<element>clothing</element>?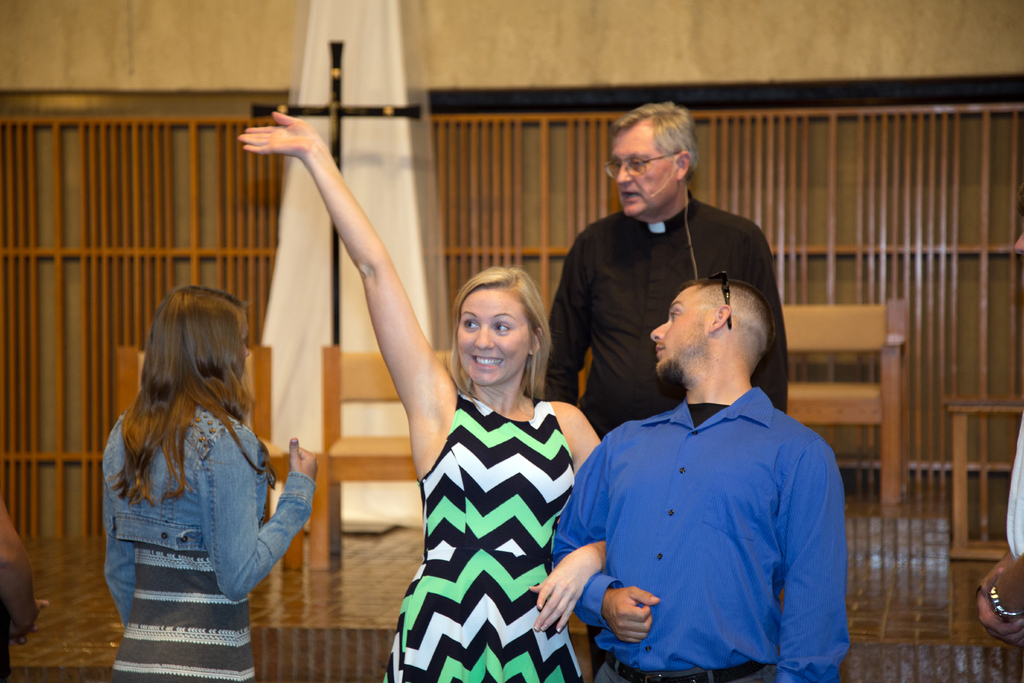
bbox=(384, 400, 604, 682)
